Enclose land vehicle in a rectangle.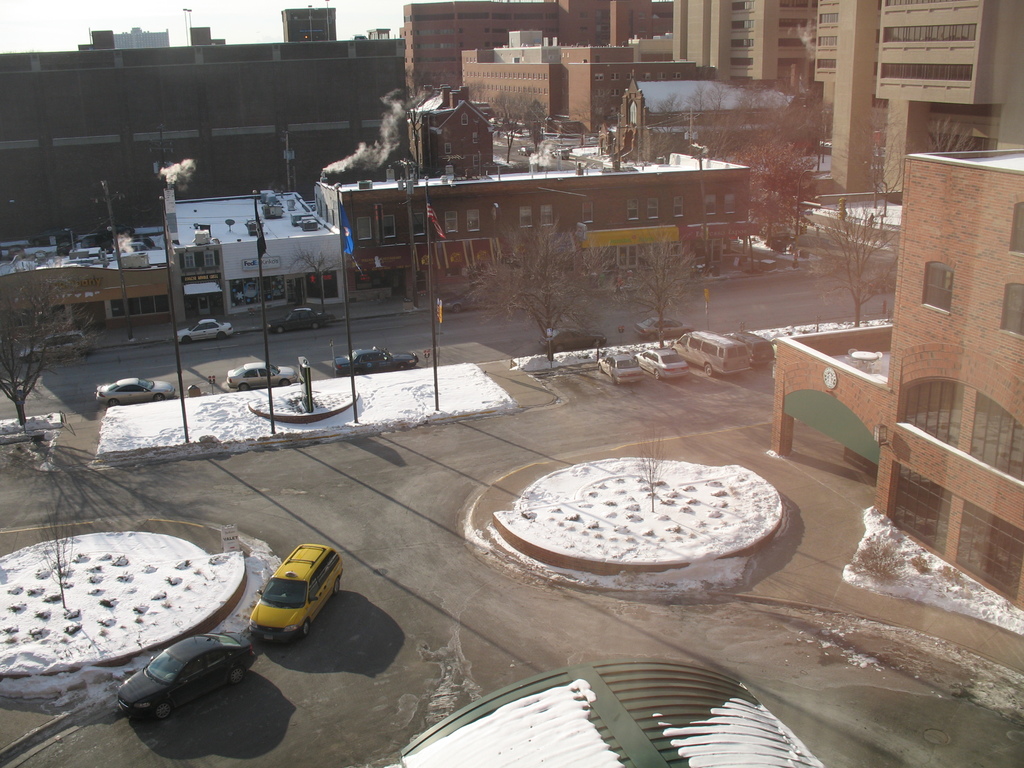
Rect(229, 358, 298, 389).
